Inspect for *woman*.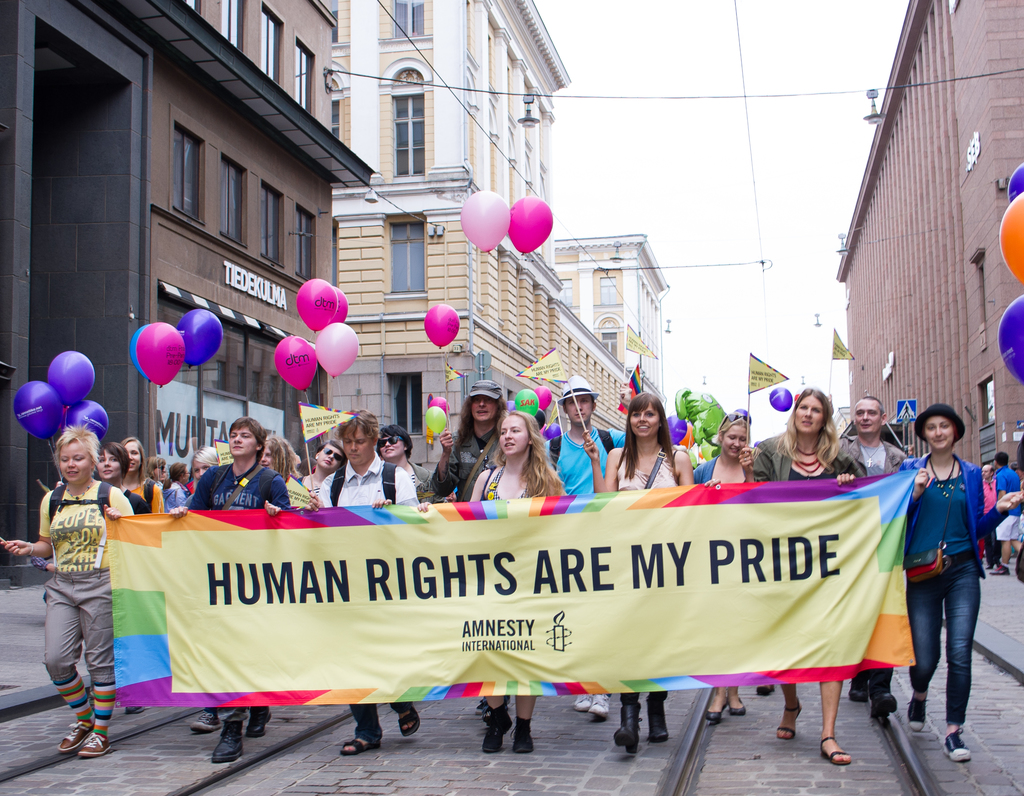
Inspection: 251/434/331/514.
